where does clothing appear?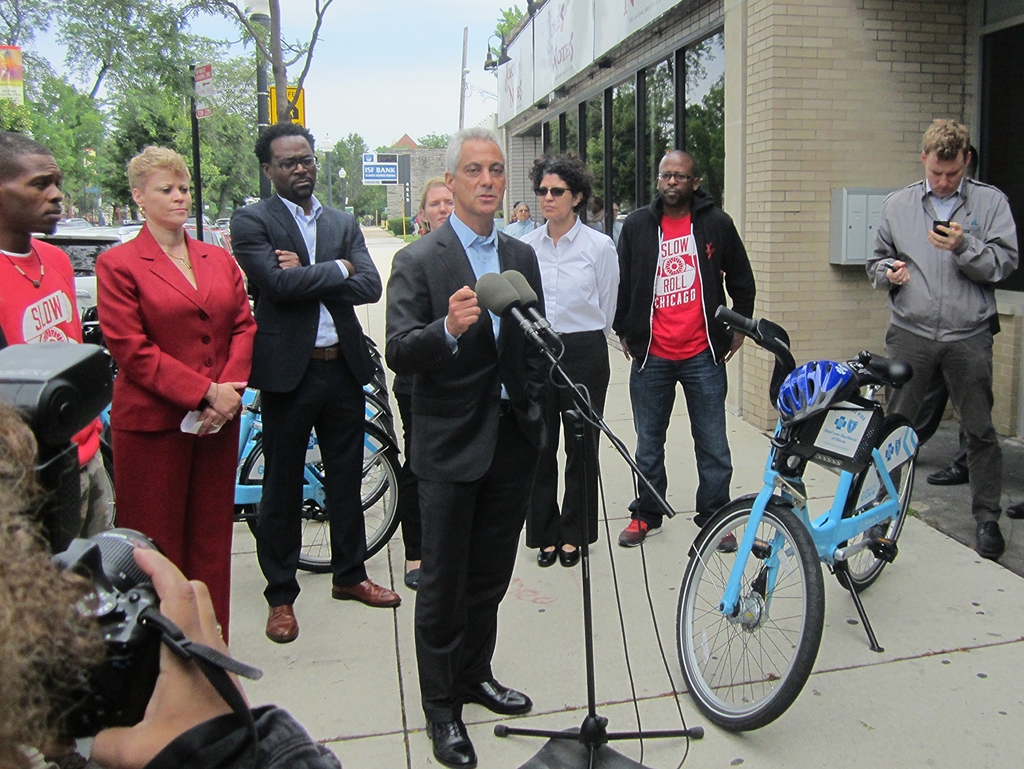
Appears at bbox=(501, 218, 543, 244).
